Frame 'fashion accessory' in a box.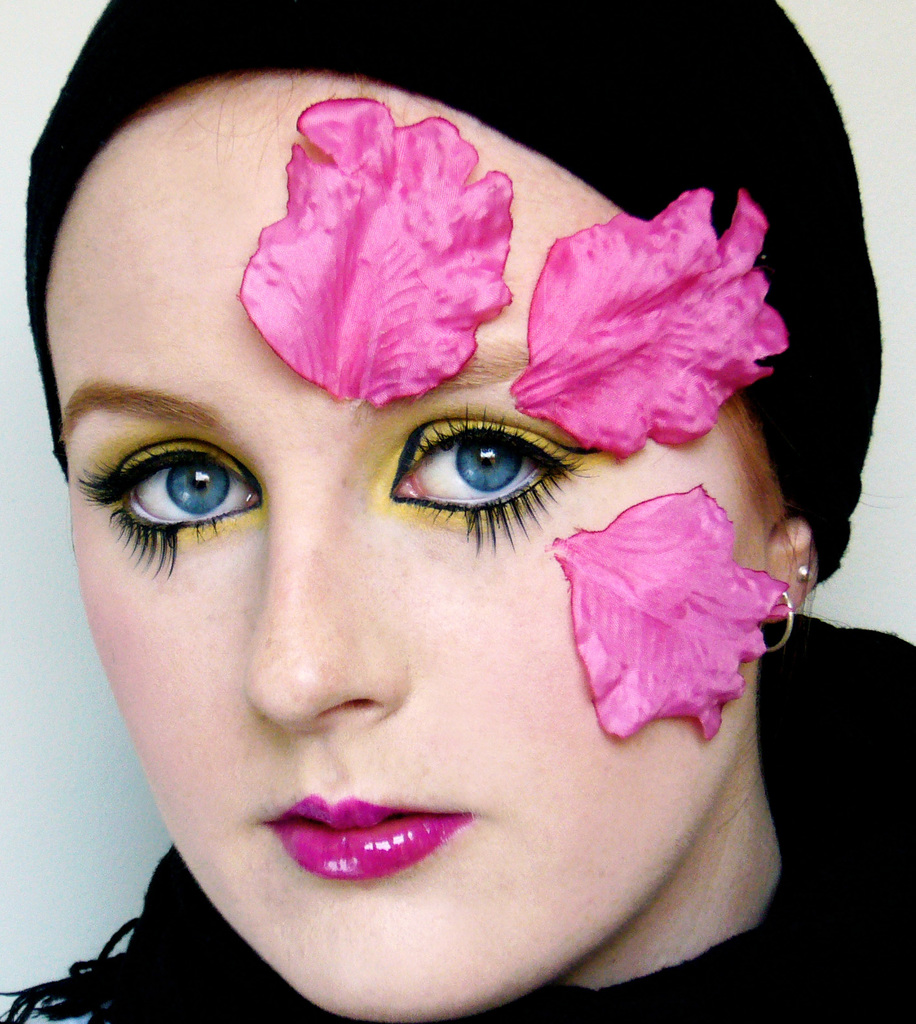
{"left": 767, "top": 593, "right": 791, "bottom": 650}.
